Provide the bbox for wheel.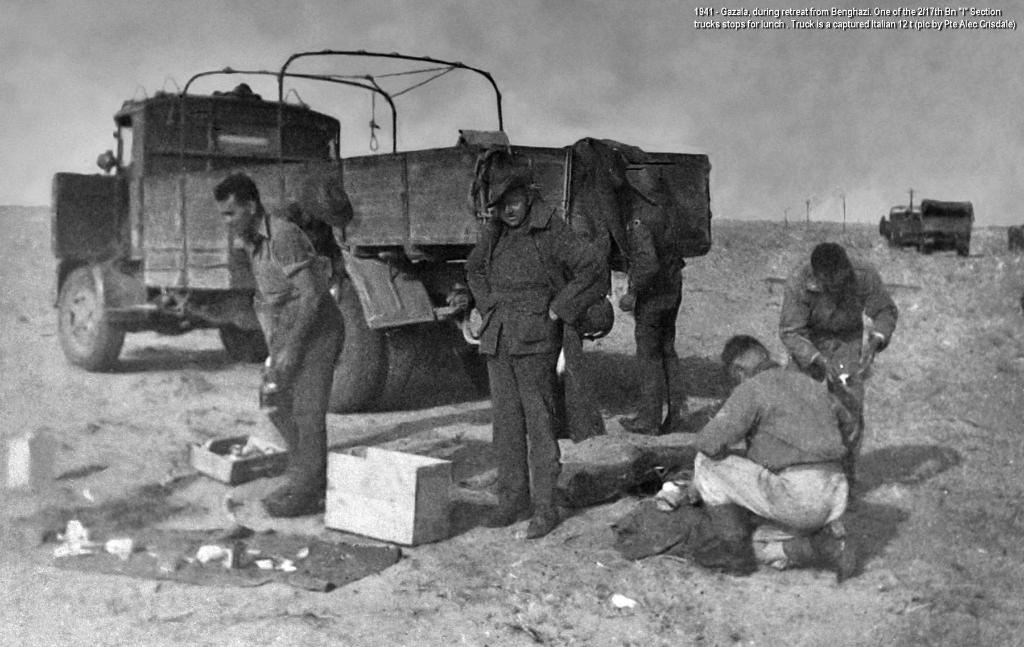
detection(328, 277, 378, 410).
